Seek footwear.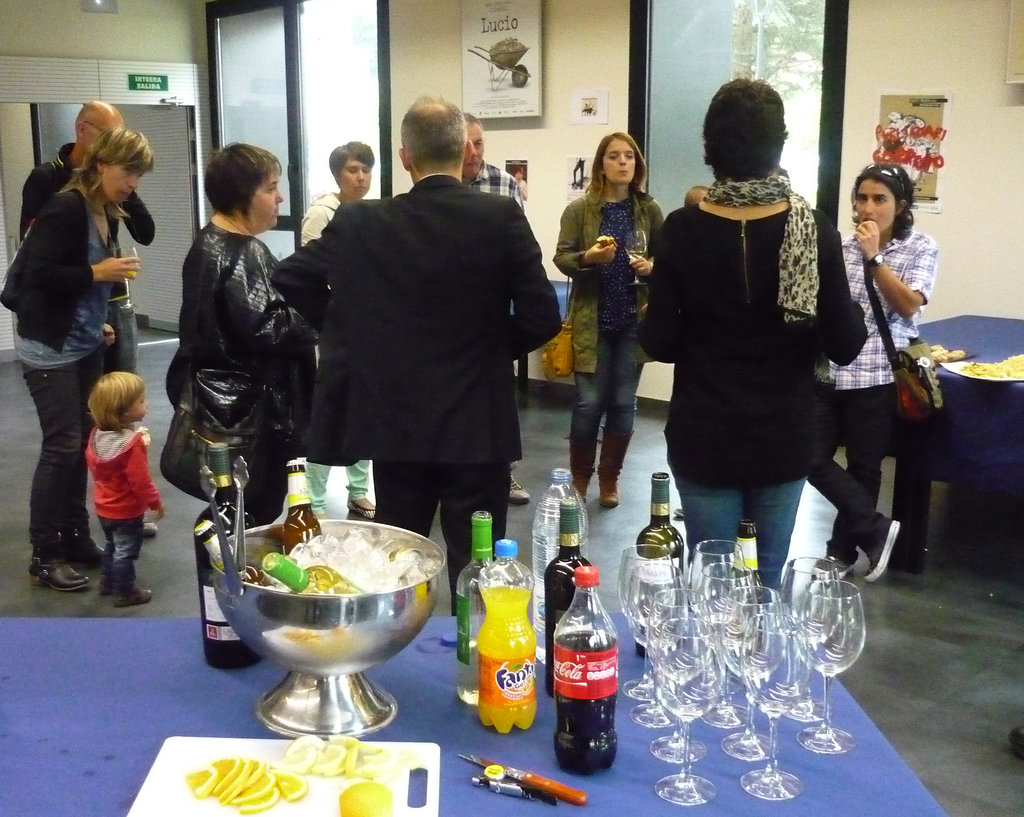
(115, 583, 152, 608).
